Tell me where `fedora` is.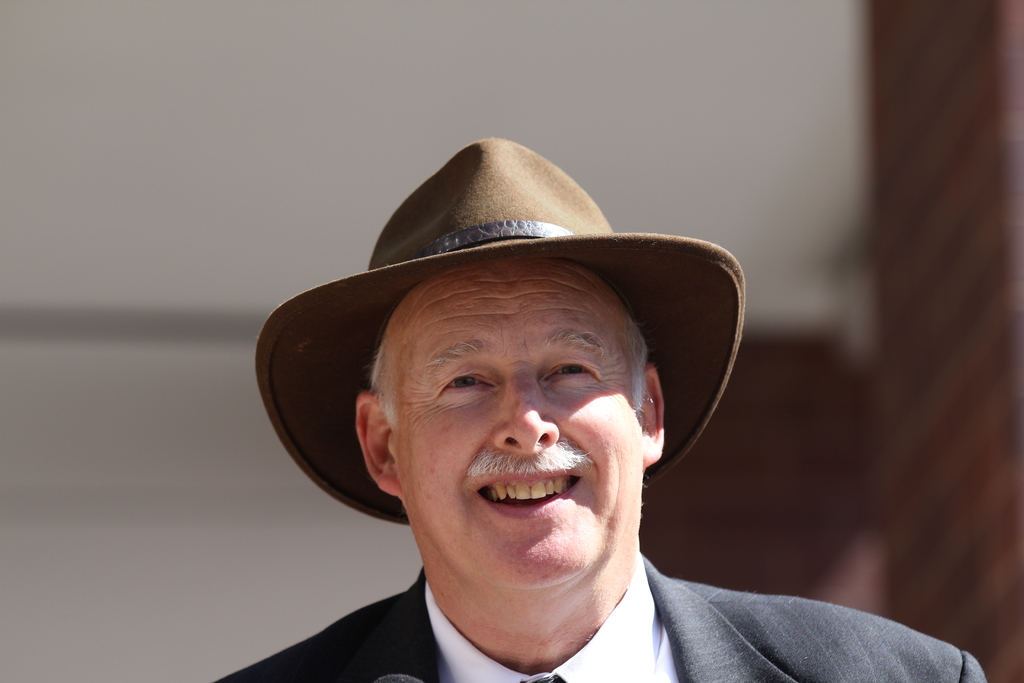
`fedora` is at box(261, 145, 760, 499).
